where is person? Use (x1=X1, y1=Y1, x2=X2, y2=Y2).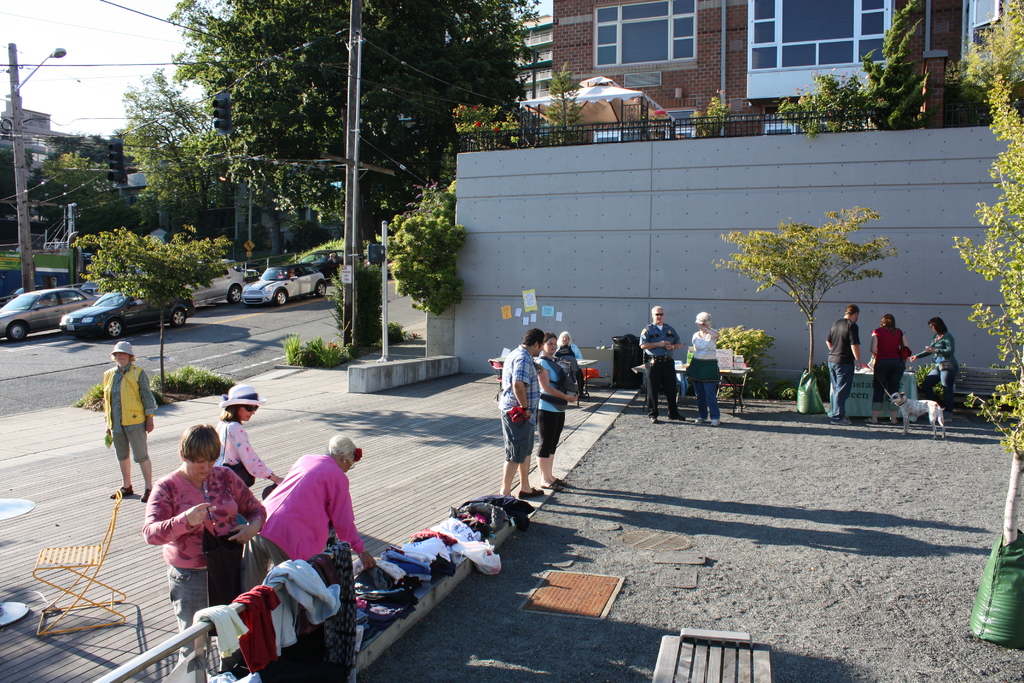
(x1=329, y1=252, x2=339, y2=263).
